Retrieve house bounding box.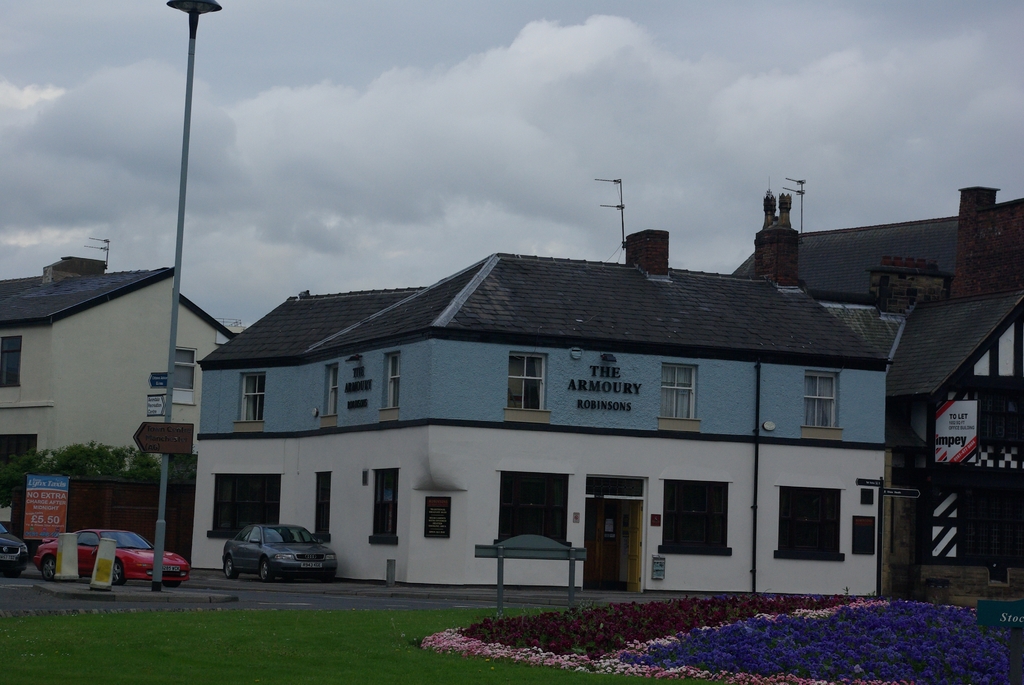
Bounding box: select_region(811, 185, 1023, 608).
